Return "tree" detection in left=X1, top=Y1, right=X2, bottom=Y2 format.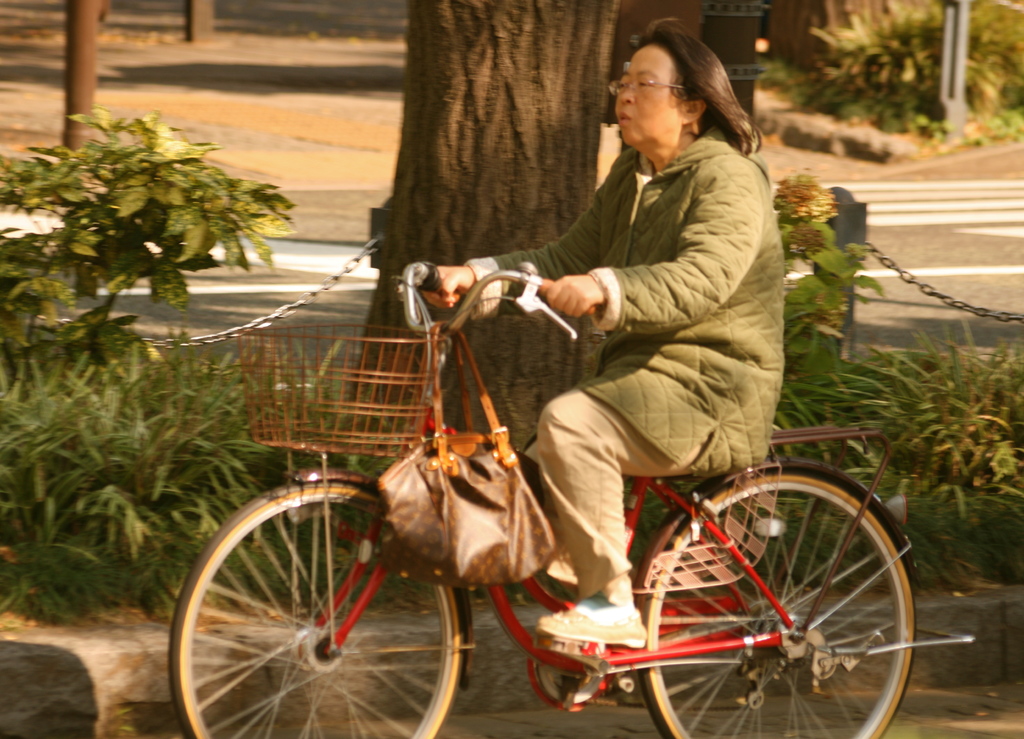
left=332, top=0, right=620, bottom=476.
